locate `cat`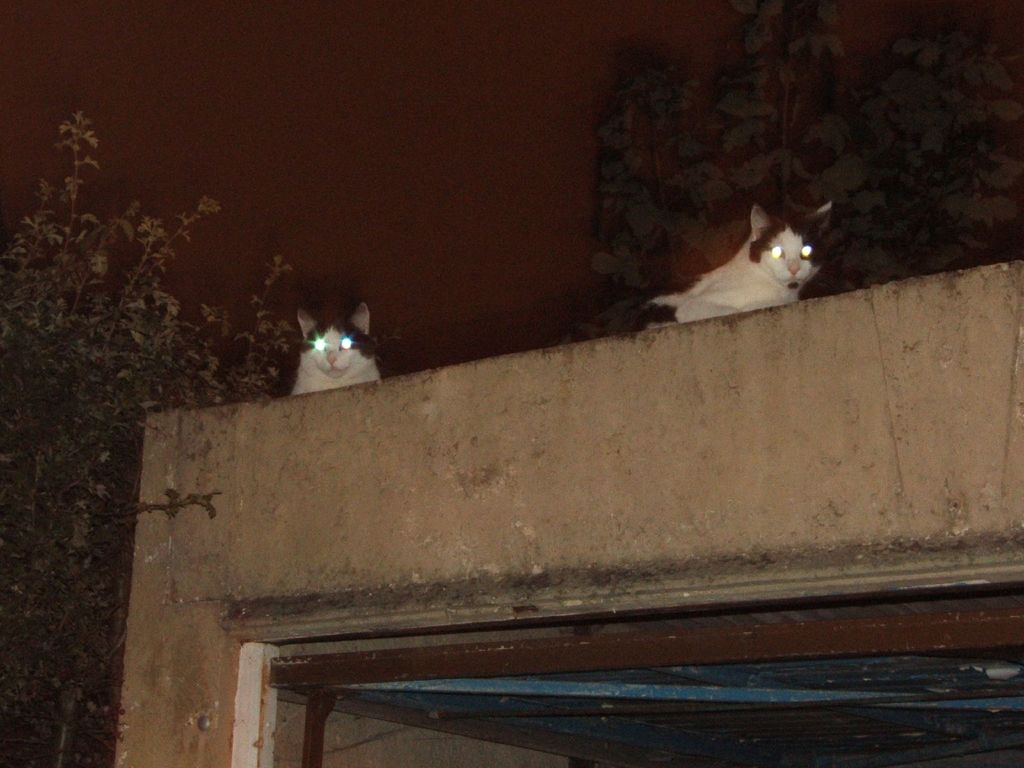
(left=653, top=189, right=833, bottom=328)
